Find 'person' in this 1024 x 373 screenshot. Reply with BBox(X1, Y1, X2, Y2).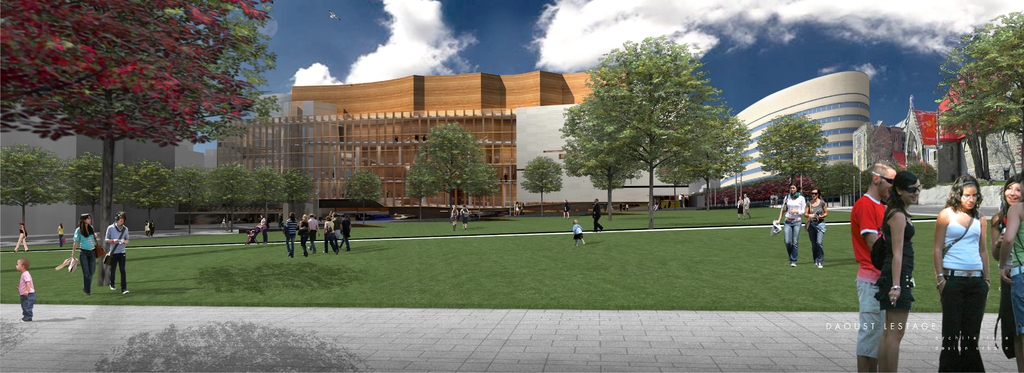
BBox(991, 169, 1023, 372).
